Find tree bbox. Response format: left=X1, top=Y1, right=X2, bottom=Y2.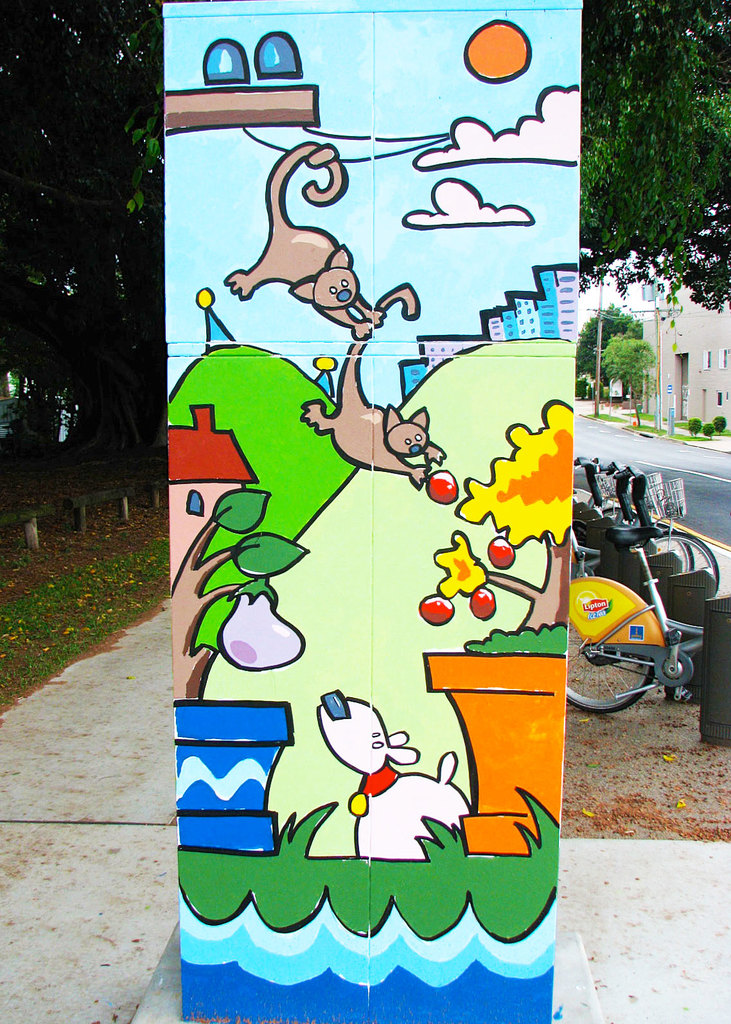
left=568, top=300, right=650, bottom=394.
